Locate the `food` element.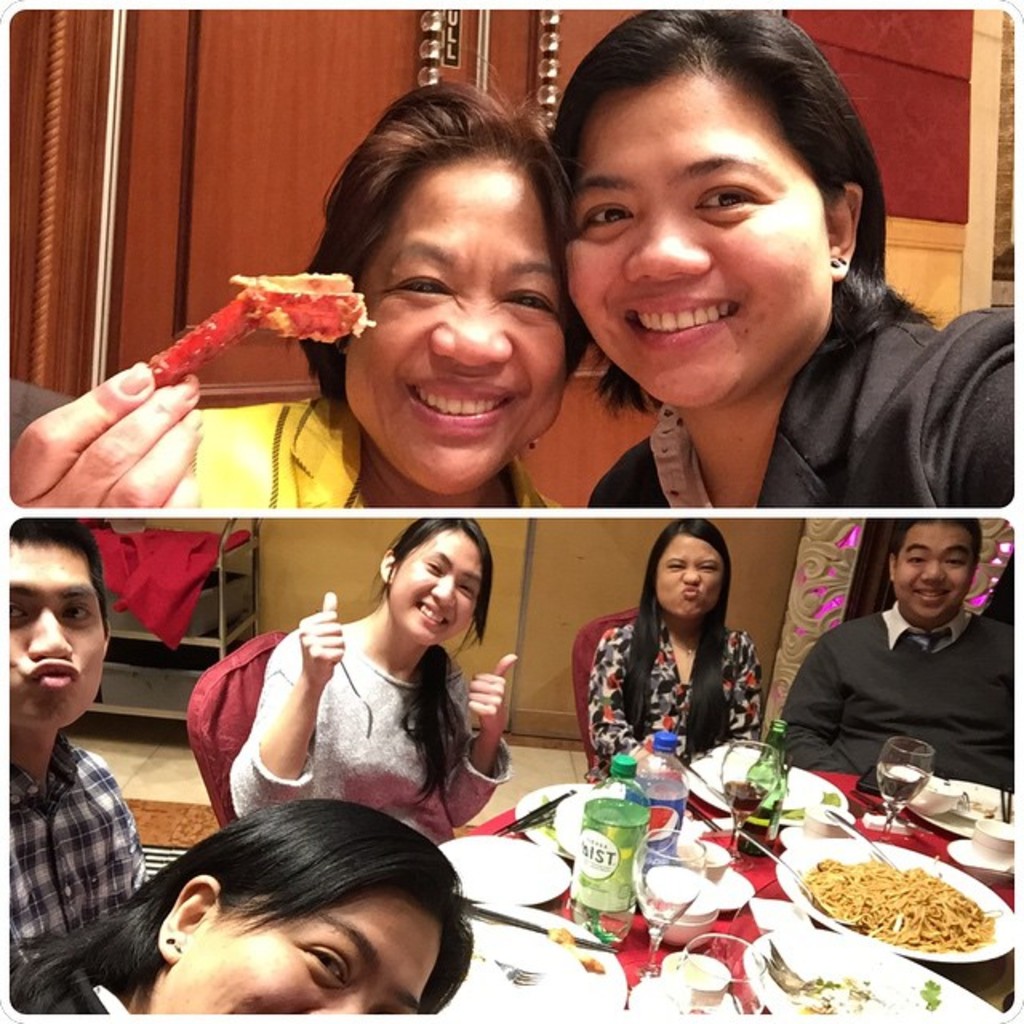
Element bbox: select_region(821, 853, 1008, 962).
